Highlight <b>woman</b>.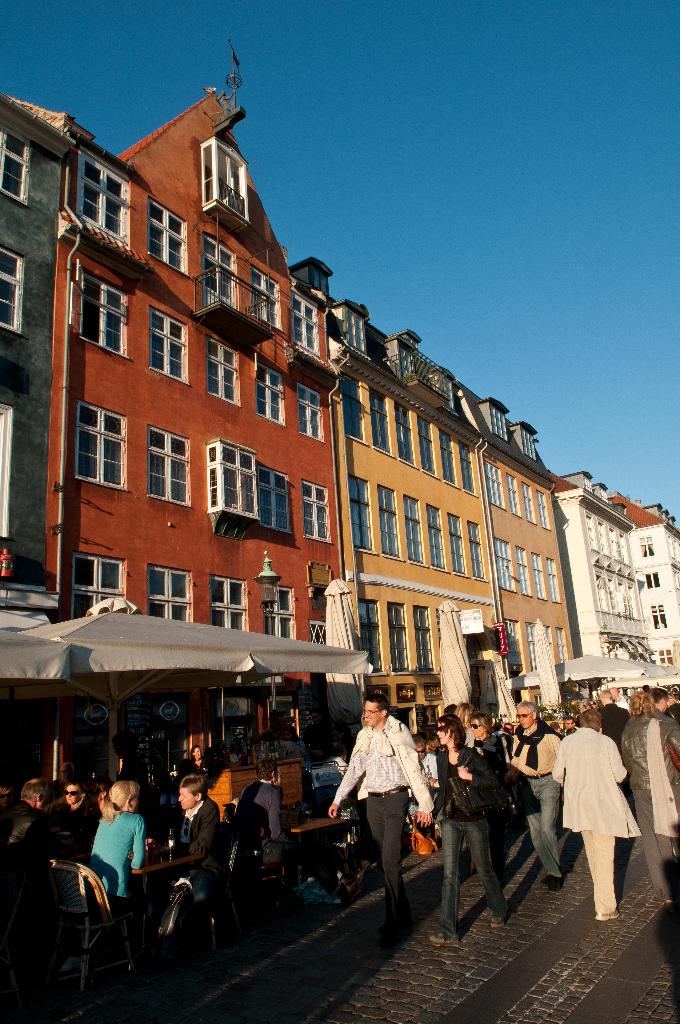
Highlighted region: [left=188, top=746, right=208, bottom=778].
